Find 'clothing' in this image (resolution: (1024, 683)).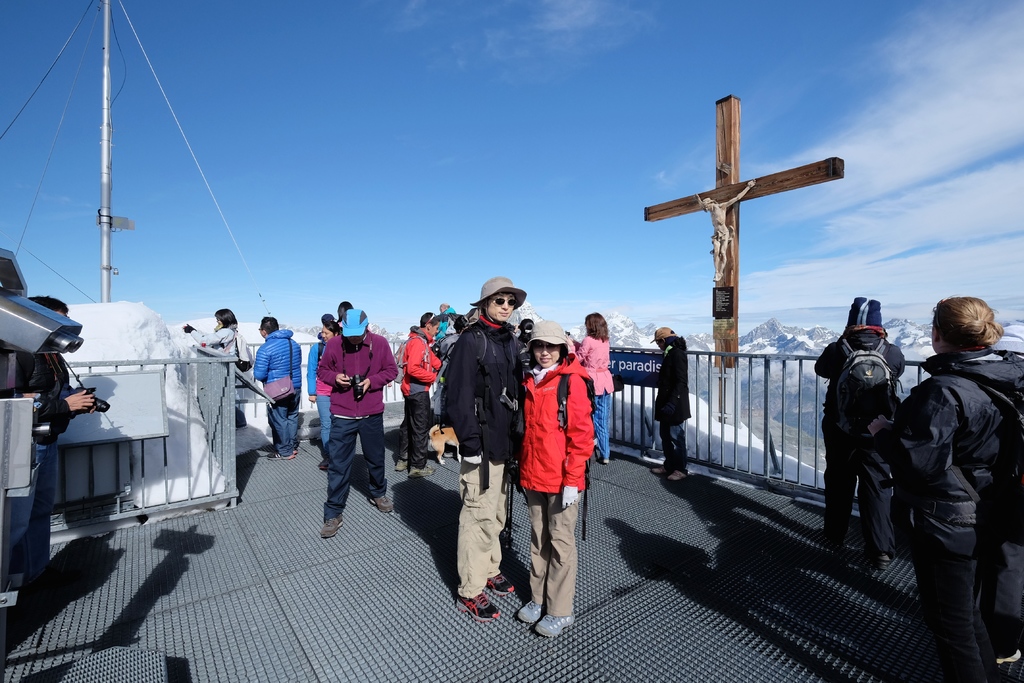
(652, 334, 690, 470).
